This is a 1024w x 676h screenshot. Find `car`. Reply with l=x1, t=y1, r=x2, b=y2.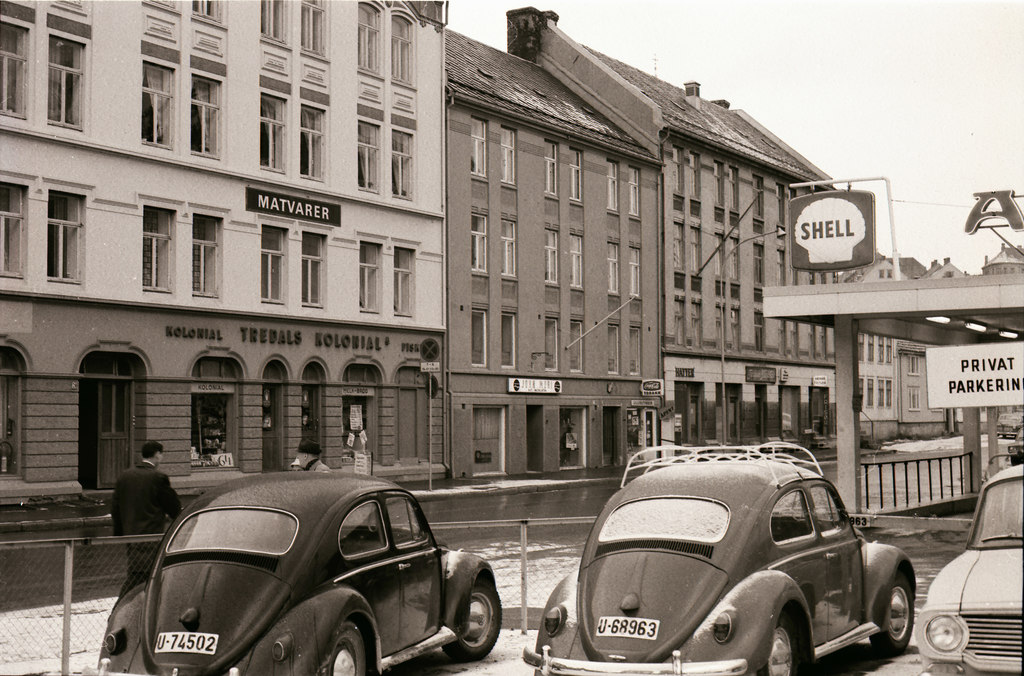
l=910, t=460, r=1023, b=675.
